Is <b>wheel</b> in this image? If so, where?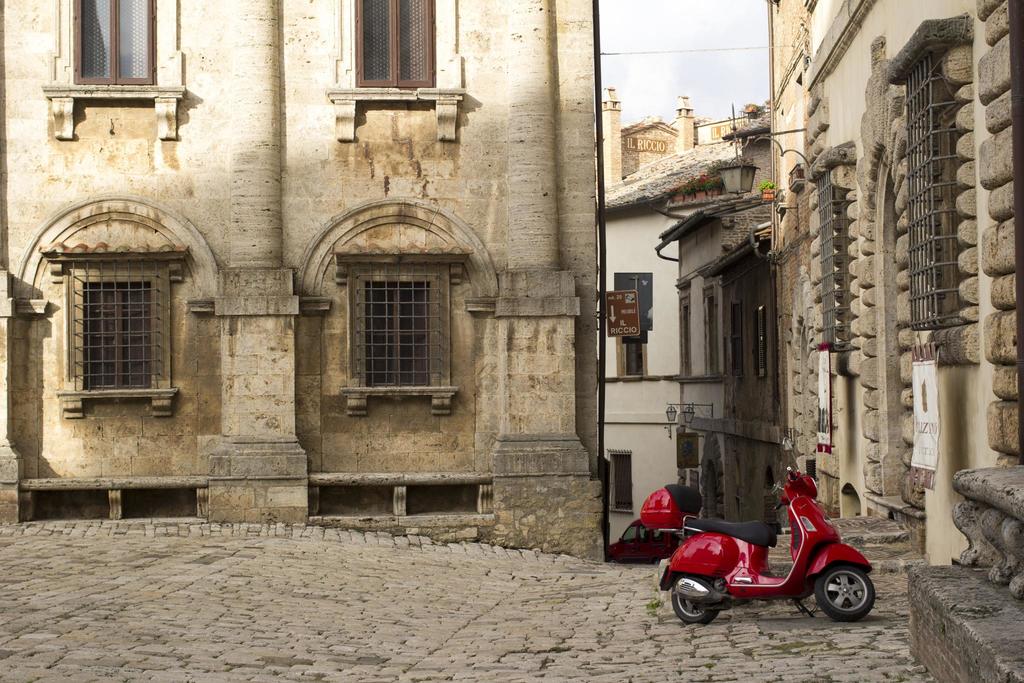
Yes, at x1=806, y1=565, x2=871, y2=634.
